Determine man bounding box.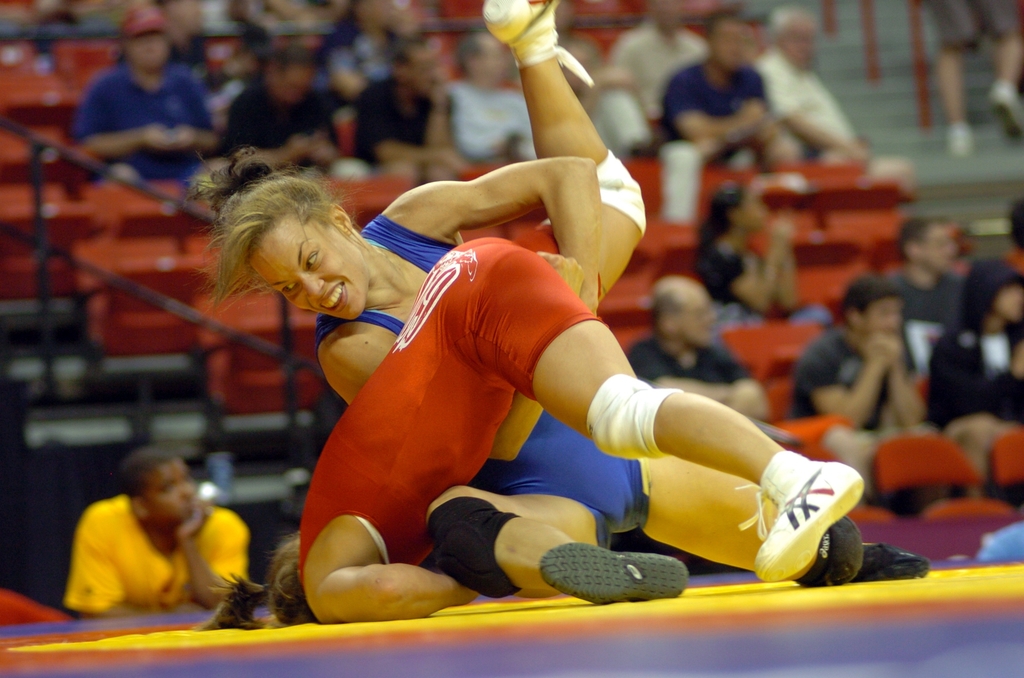
Determined: bbox(216, 44, 373, 182).
